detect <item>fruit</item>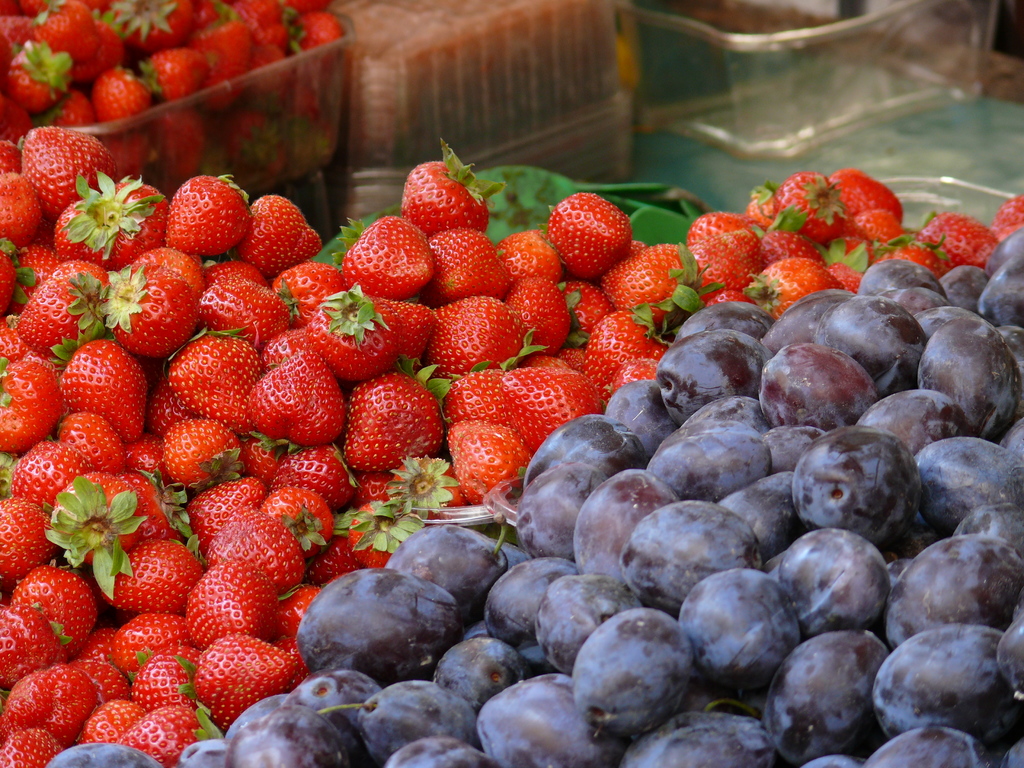
locate(619, 499, 762, 615)
